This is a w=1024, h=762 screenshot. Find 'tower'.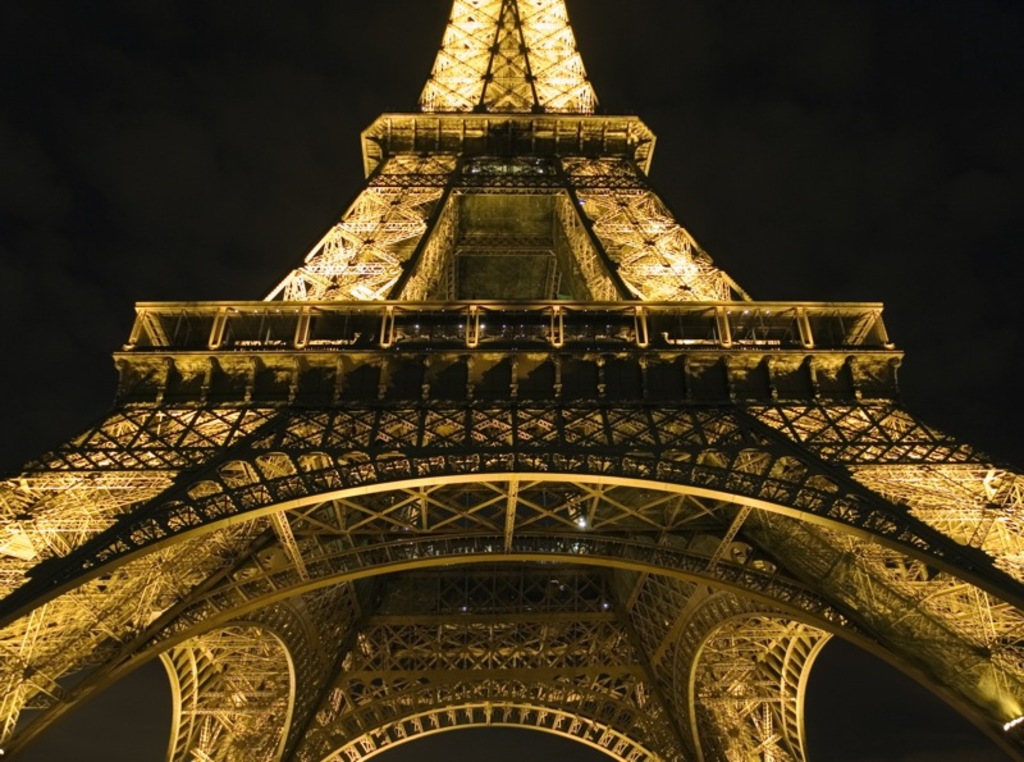
Bounding box: pyautogui.locateOnScreen(10, 0, 991, 721).
